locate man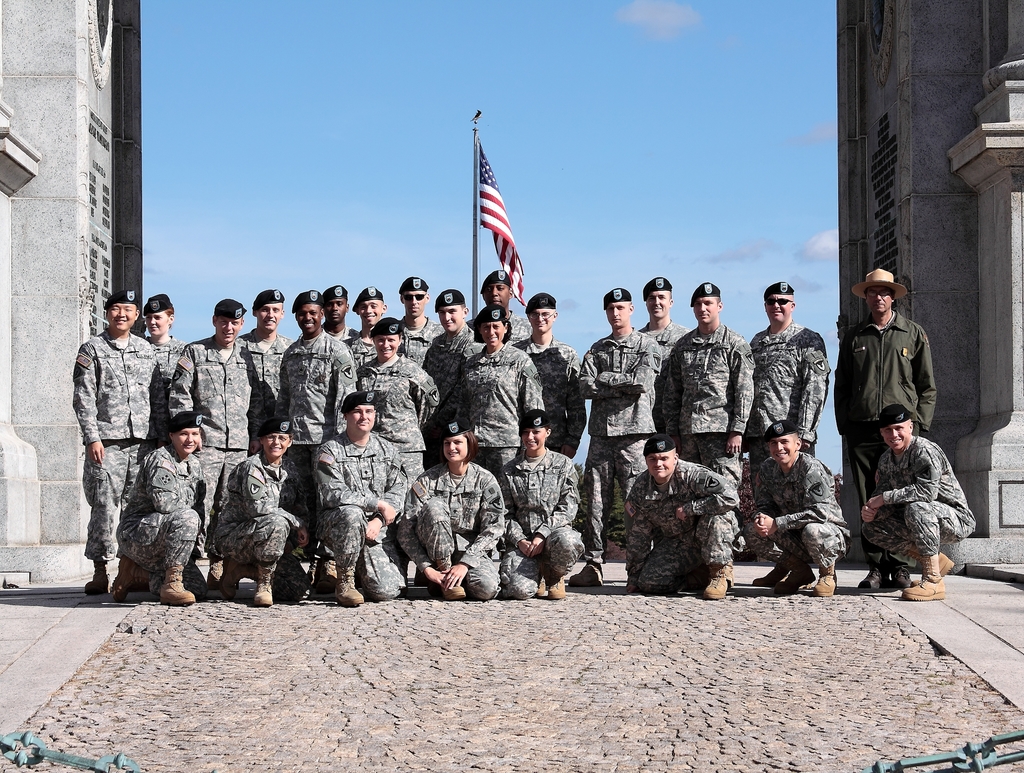
crop(469, 273, 525, 342)
